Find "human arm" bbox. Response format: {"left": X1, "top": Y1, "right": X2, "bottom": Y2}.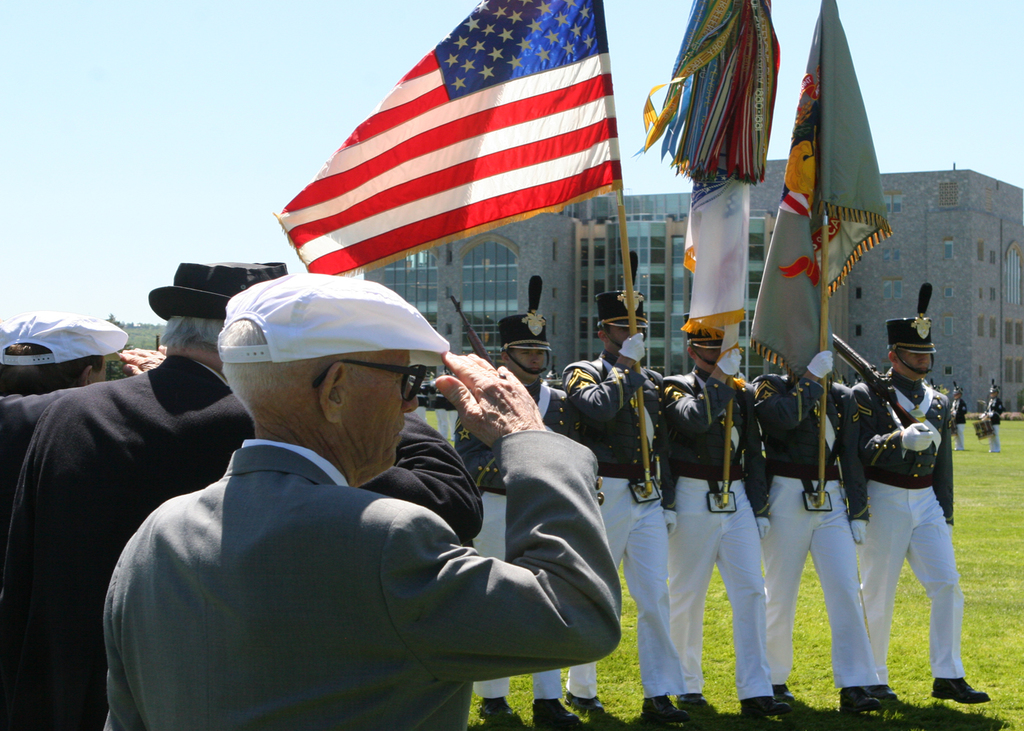
{"left": 756, "top": 360, "right": 827, "bottom": 428}.
